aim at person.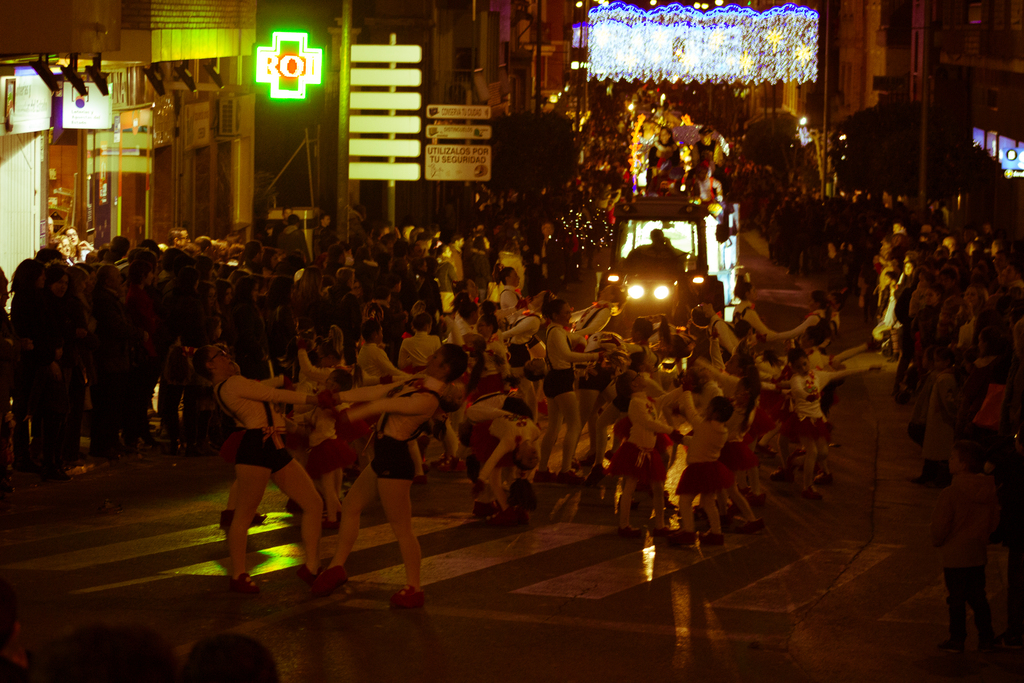
Aimed at [312,343,463,605].
